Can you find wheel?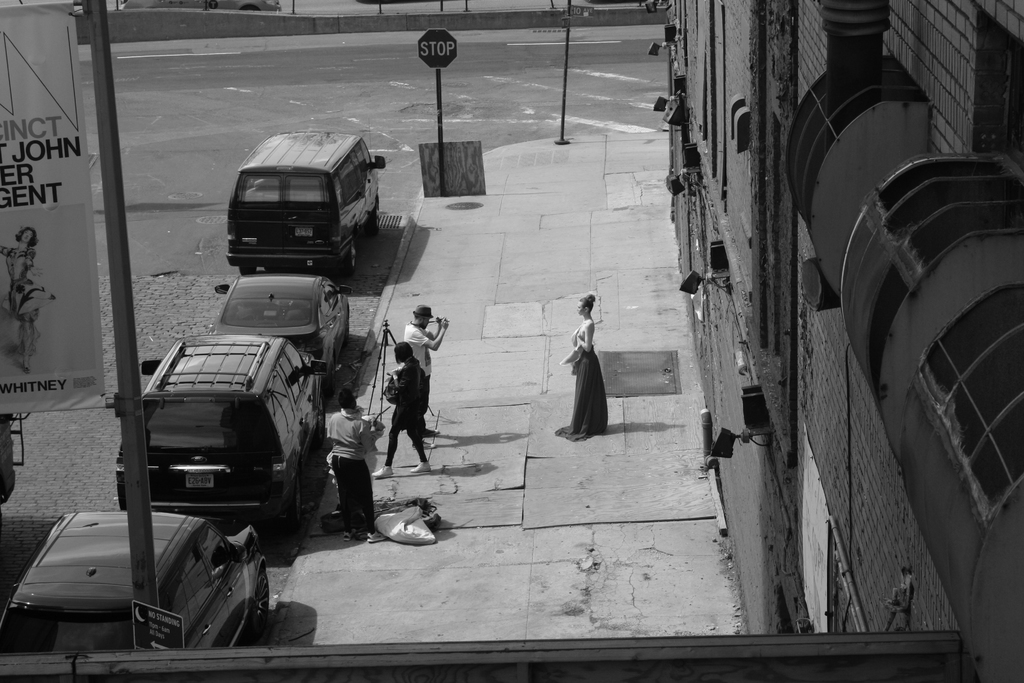
Yes, bounding box: box(268, 482, 312, 531).
